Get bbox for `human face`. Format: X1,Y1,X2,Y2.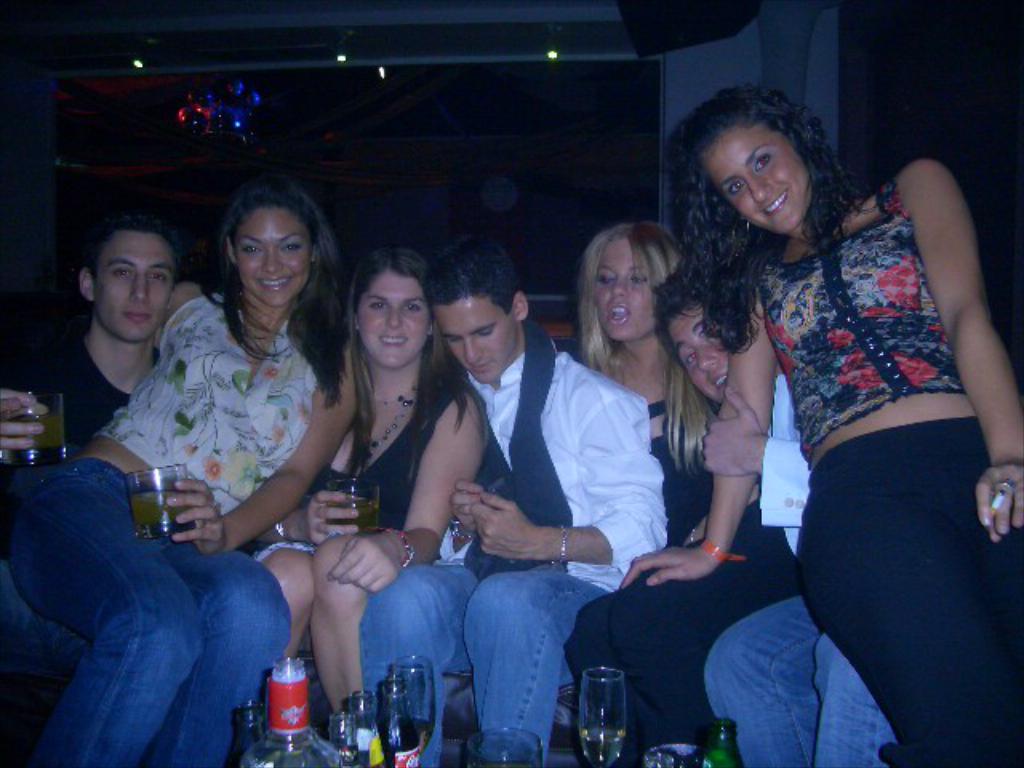
659,304,736,403.
